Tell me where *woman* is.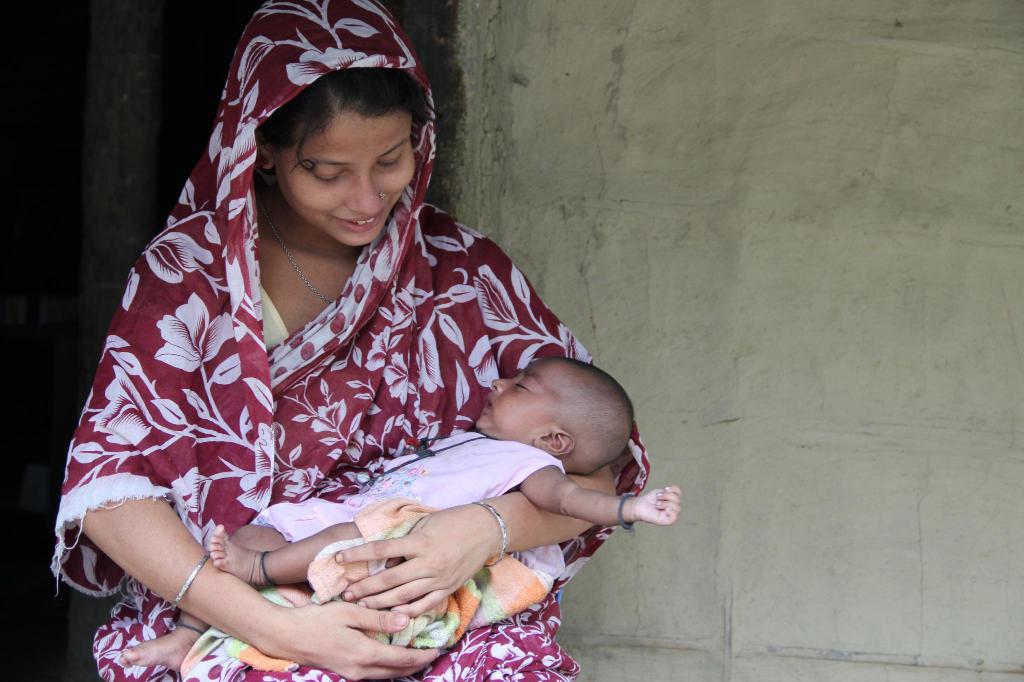
*woman* is at l=47, t=0, r=628, b=681.
